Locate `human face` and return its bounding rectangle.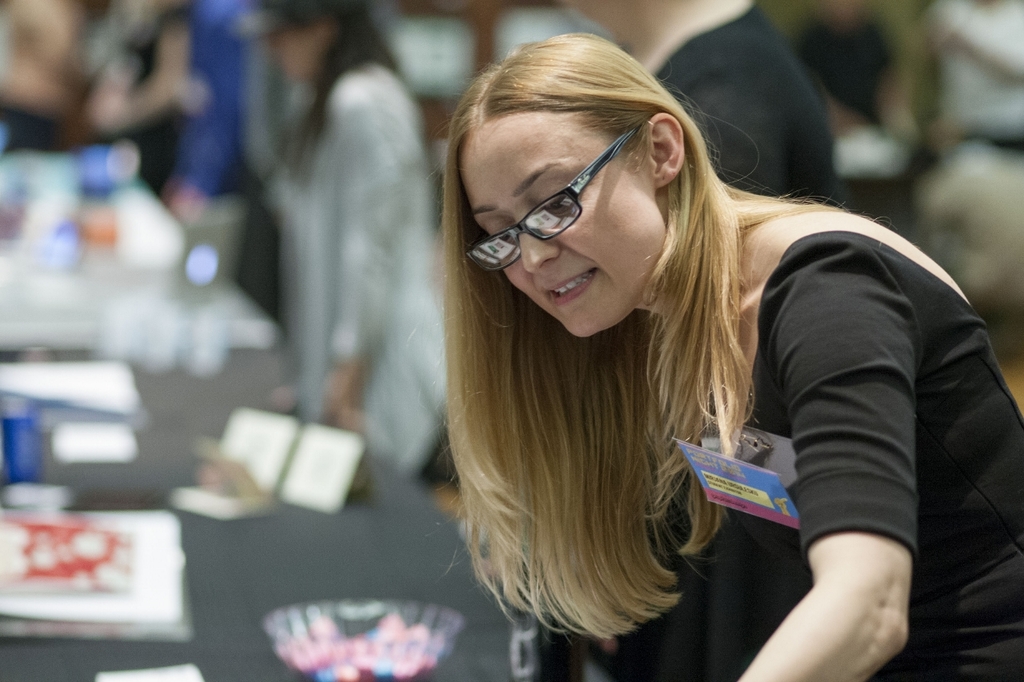
x1=457 y1=112 x2=660 y2=345.
